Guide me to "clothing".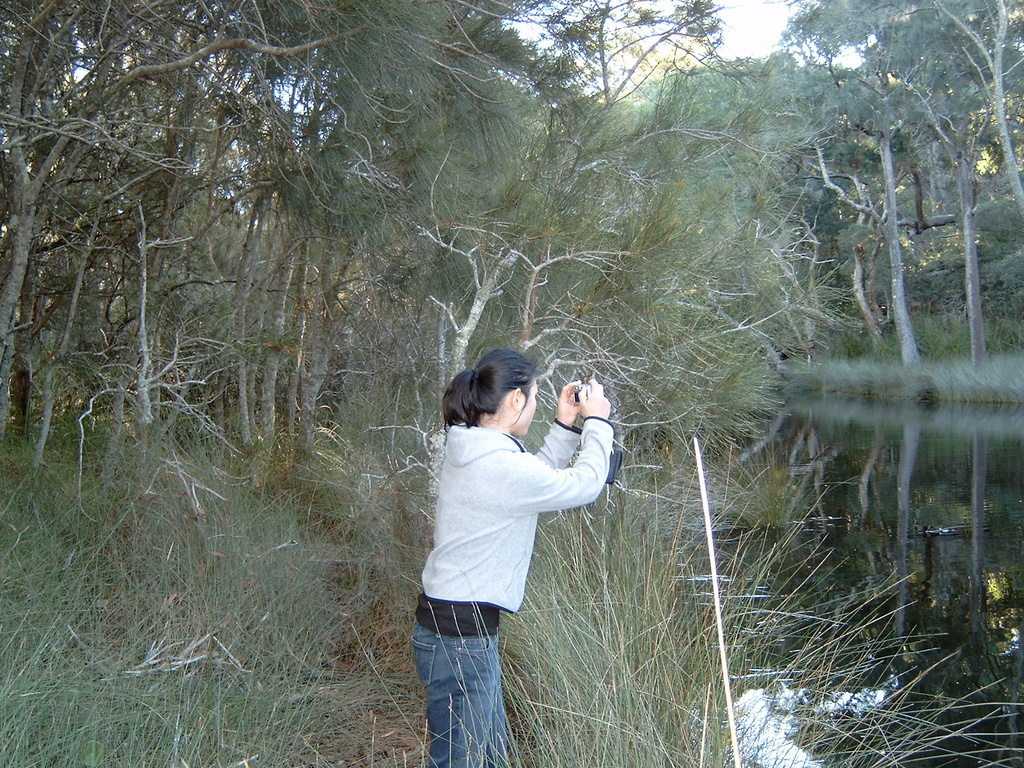
Guidance: l=419, t=387, r=611, b=677.
